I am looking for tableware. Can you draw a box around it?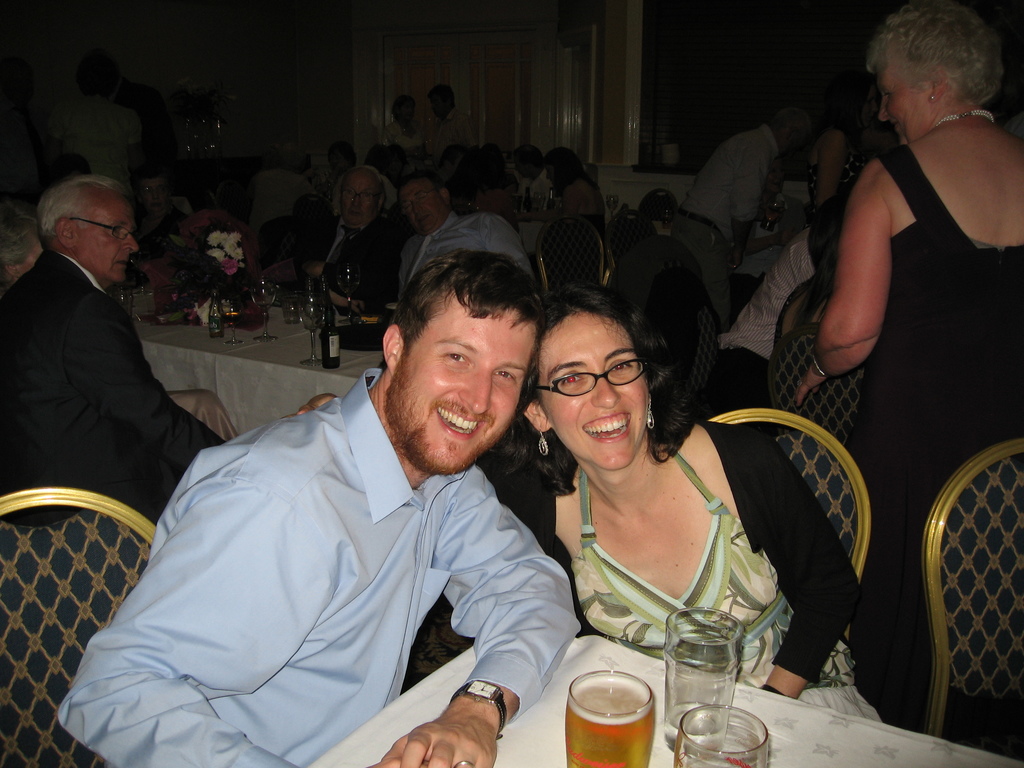
Sure, the bounding box is select_region(509, 189, 525, 215).
